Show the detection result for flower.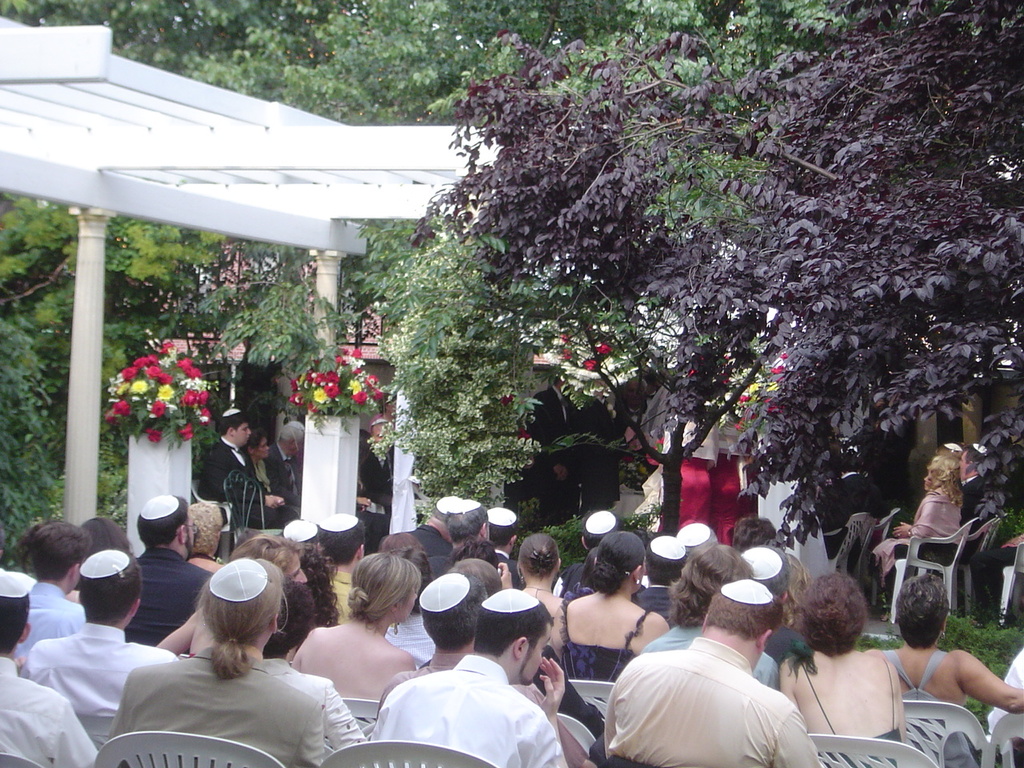
581/358/598/374.
